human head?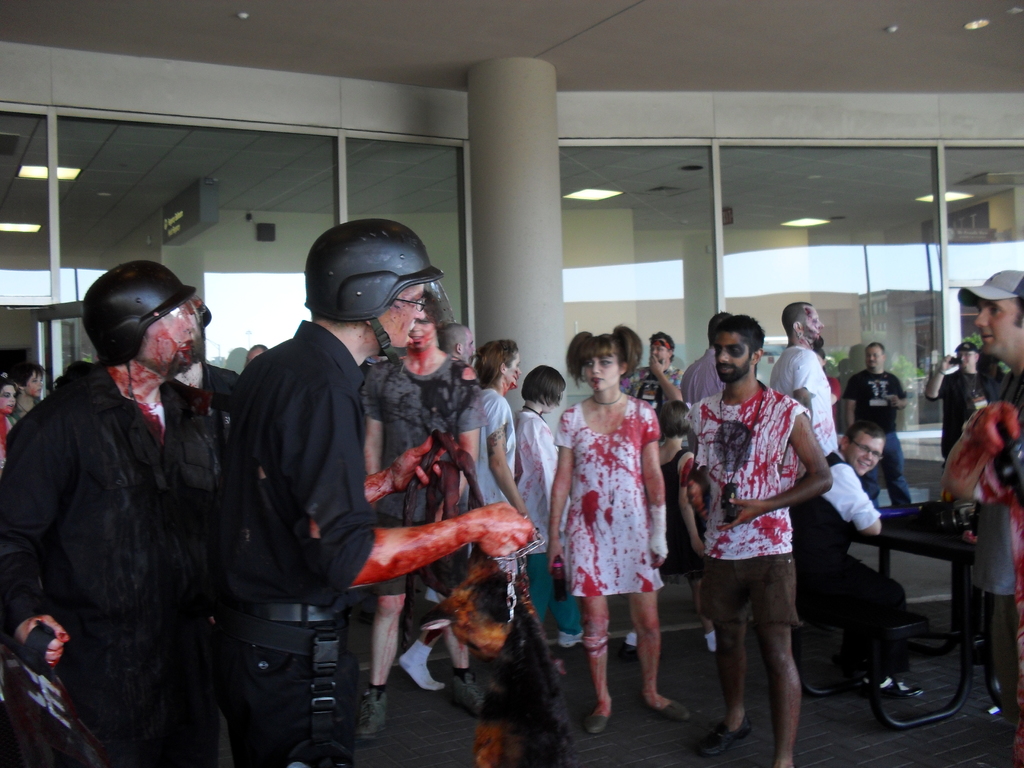
<bbox>650, 330, 675, 362</bbox>
